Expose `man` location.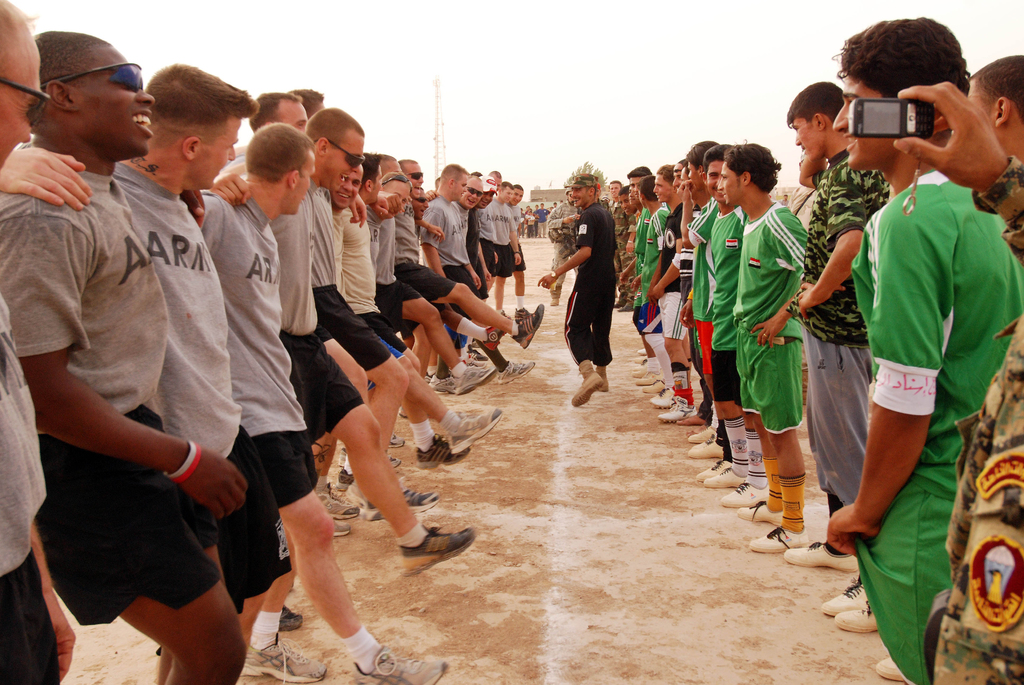
Exposed at BBox(710, 145, 744, 513).
